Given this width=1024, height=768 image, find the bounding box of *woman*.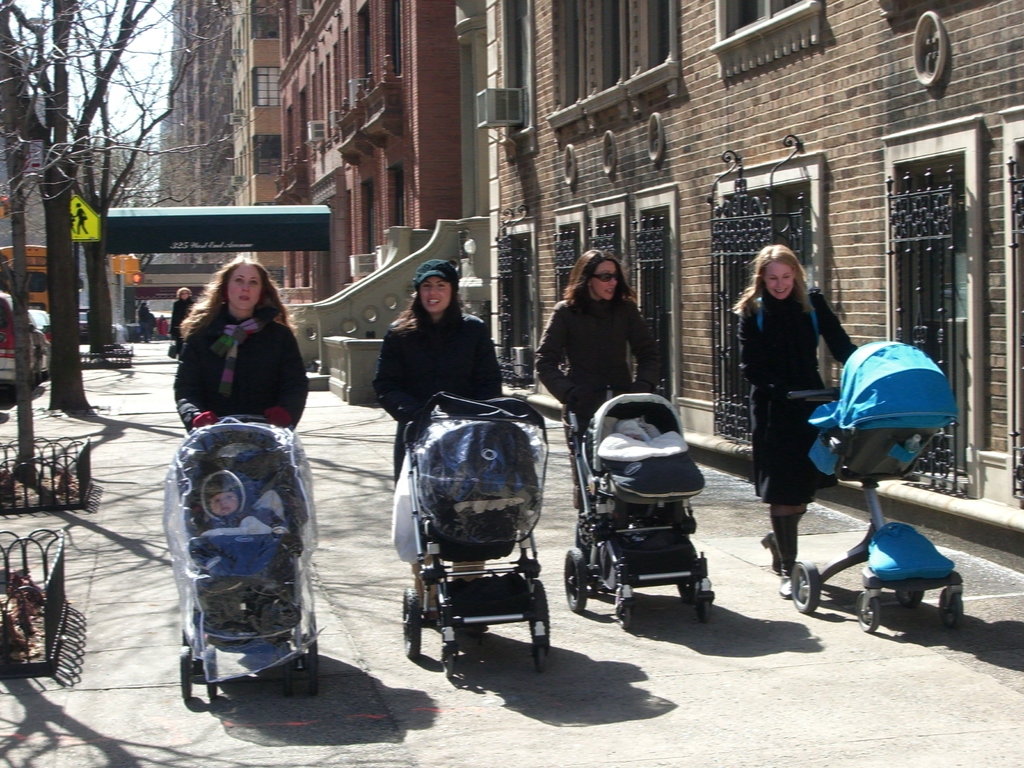
(173, 245, 301, 476).
